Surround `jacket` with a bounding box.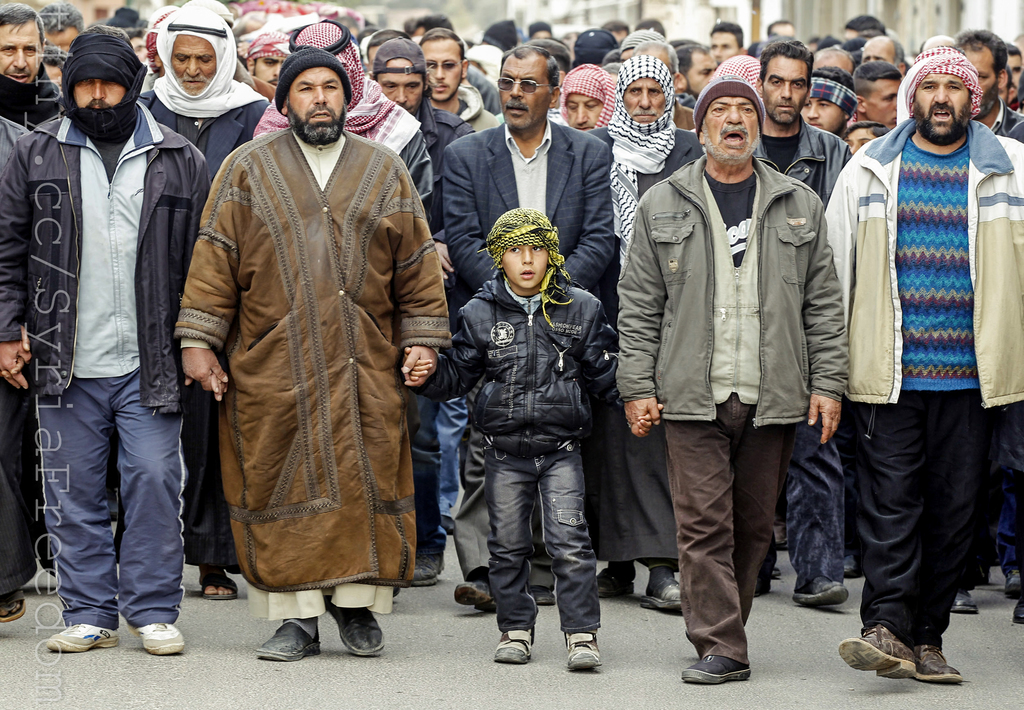
<region>401, 265, 624, 453</region>.
